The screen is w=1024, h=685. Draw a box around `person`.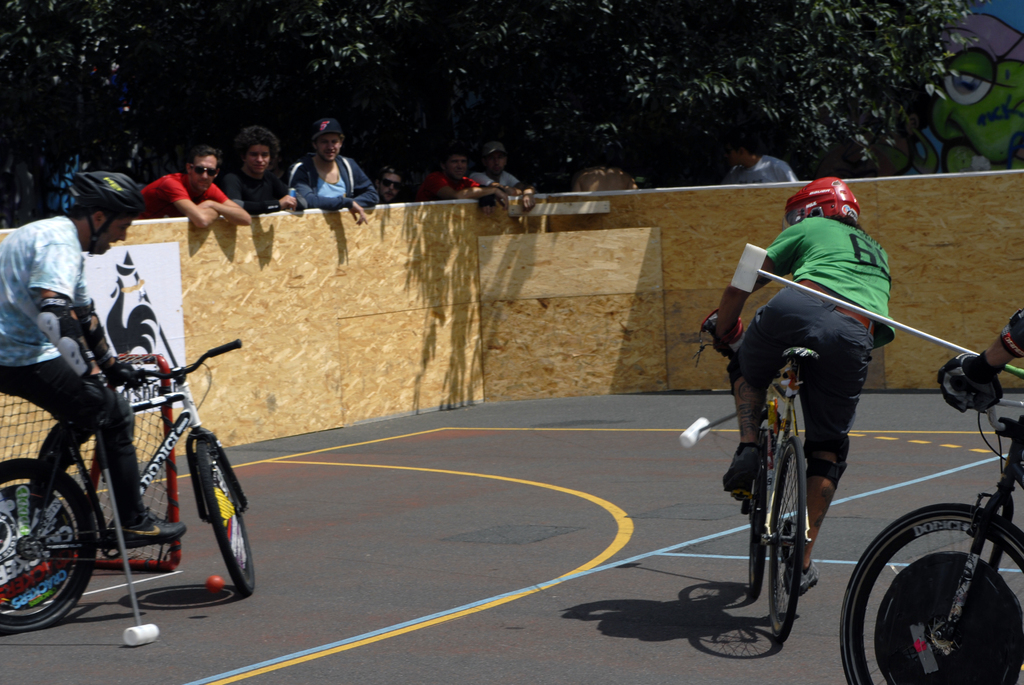
687:172:898:593.
